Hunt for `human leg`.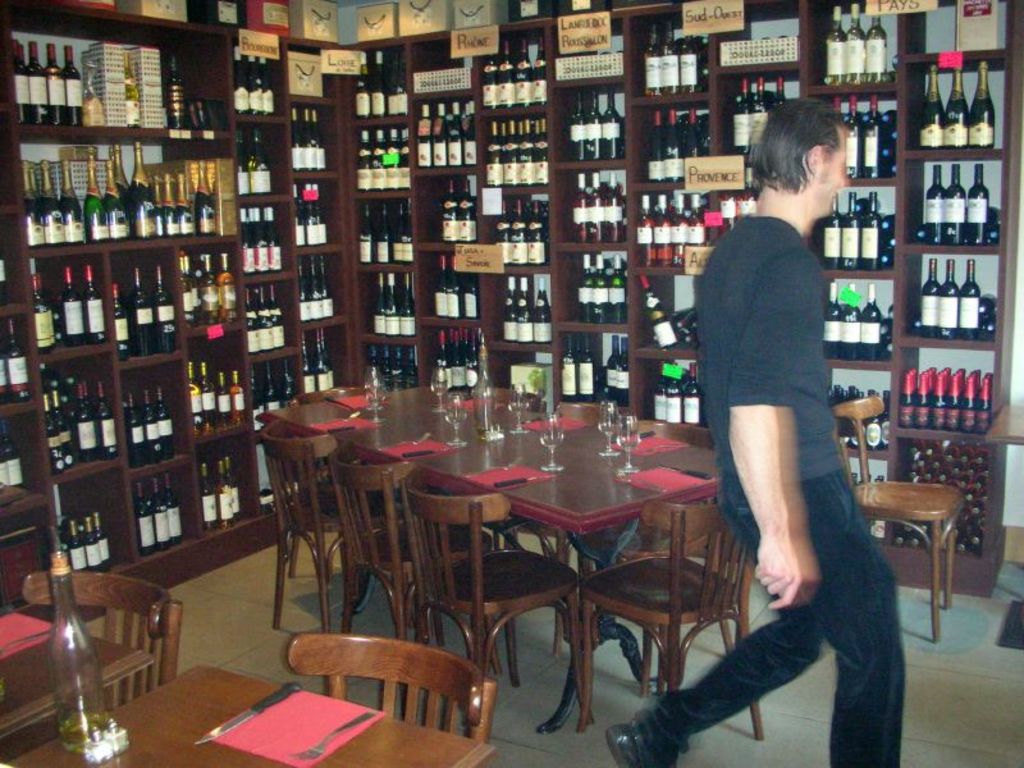
Hunted down at left=600, top=462, right=826, bottom=767.
